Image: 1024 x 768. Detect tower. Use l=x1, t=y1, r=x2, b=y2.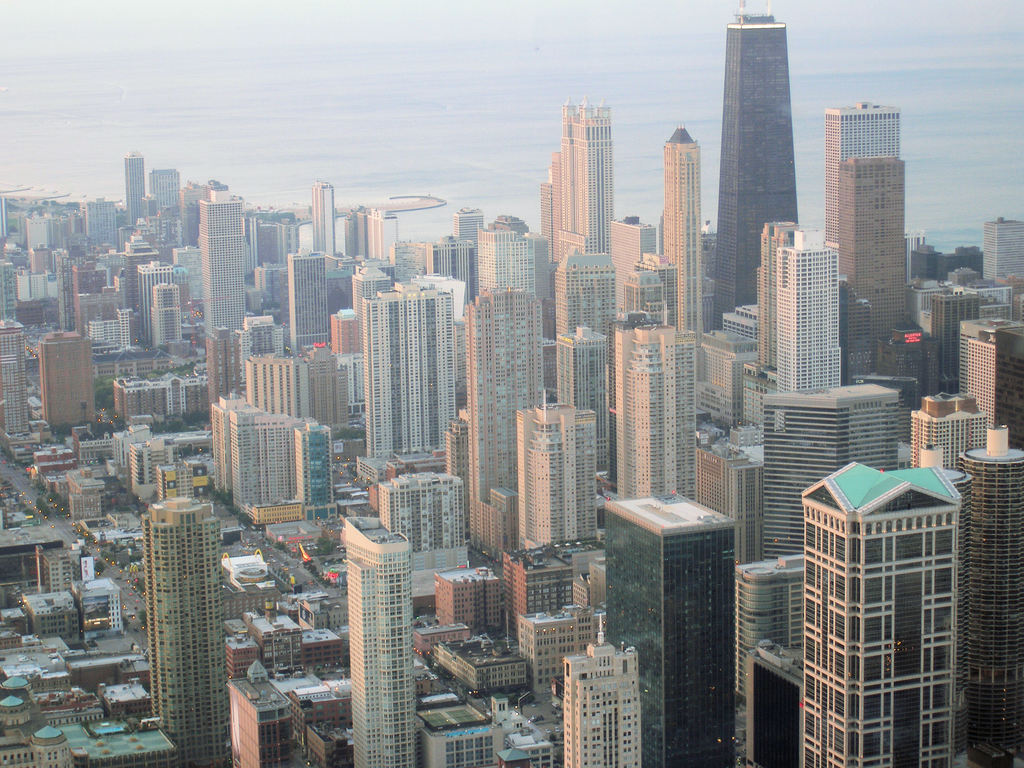
l=391, t=471, r=473, b=564.
